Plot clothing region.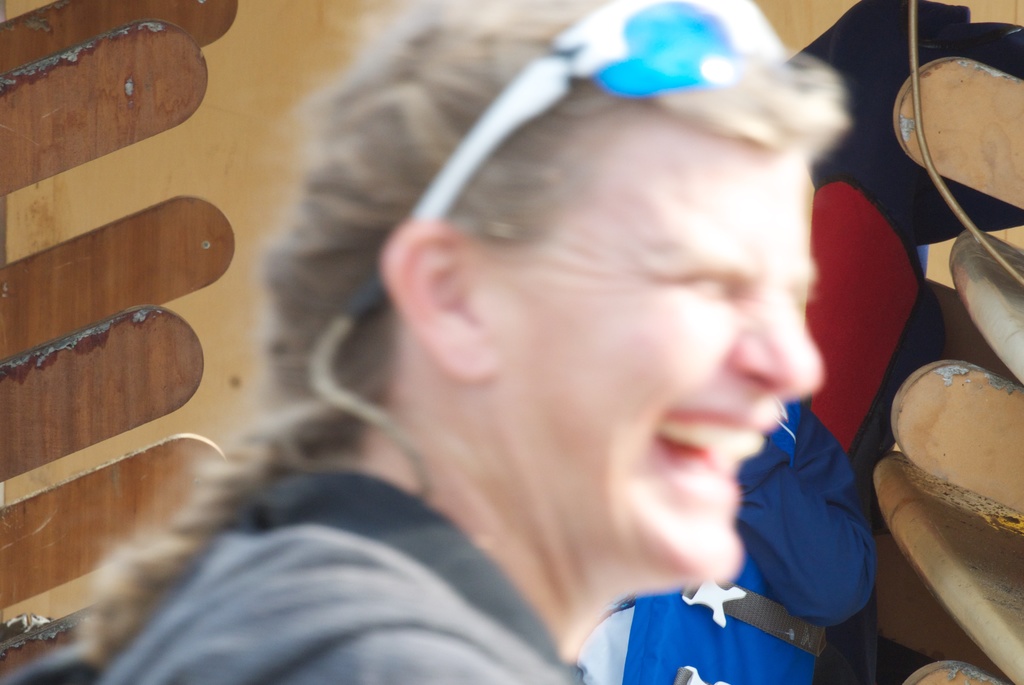
Plotted at bbox=[584, 390, 878, 684].
